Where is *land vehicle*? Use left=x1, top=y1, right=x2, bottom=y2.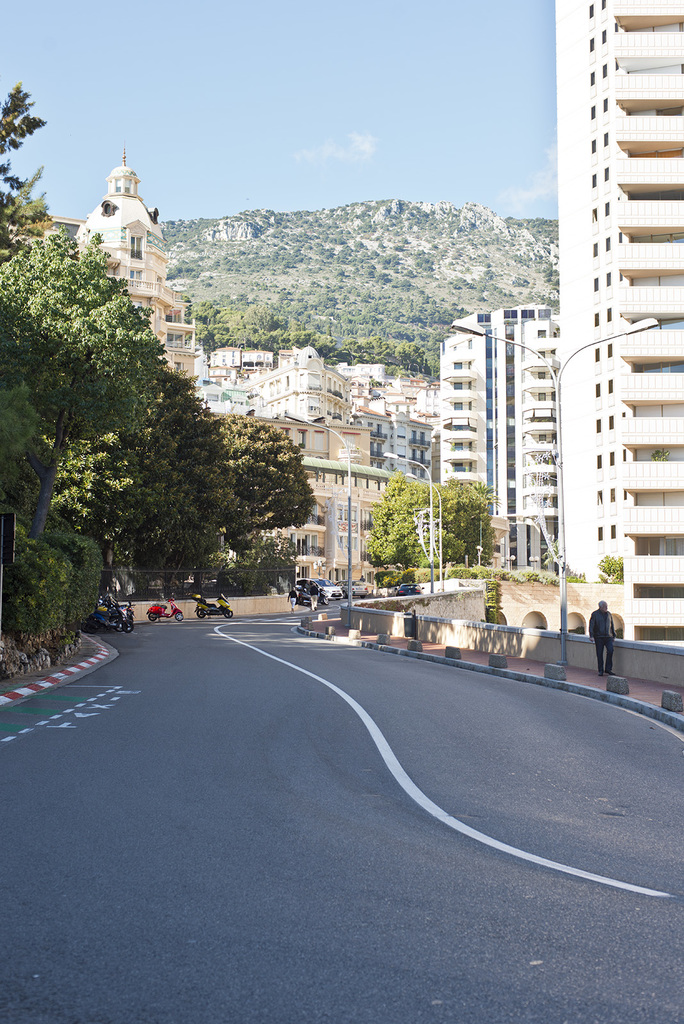
left=296, top=588, right=331, bottom=606.
